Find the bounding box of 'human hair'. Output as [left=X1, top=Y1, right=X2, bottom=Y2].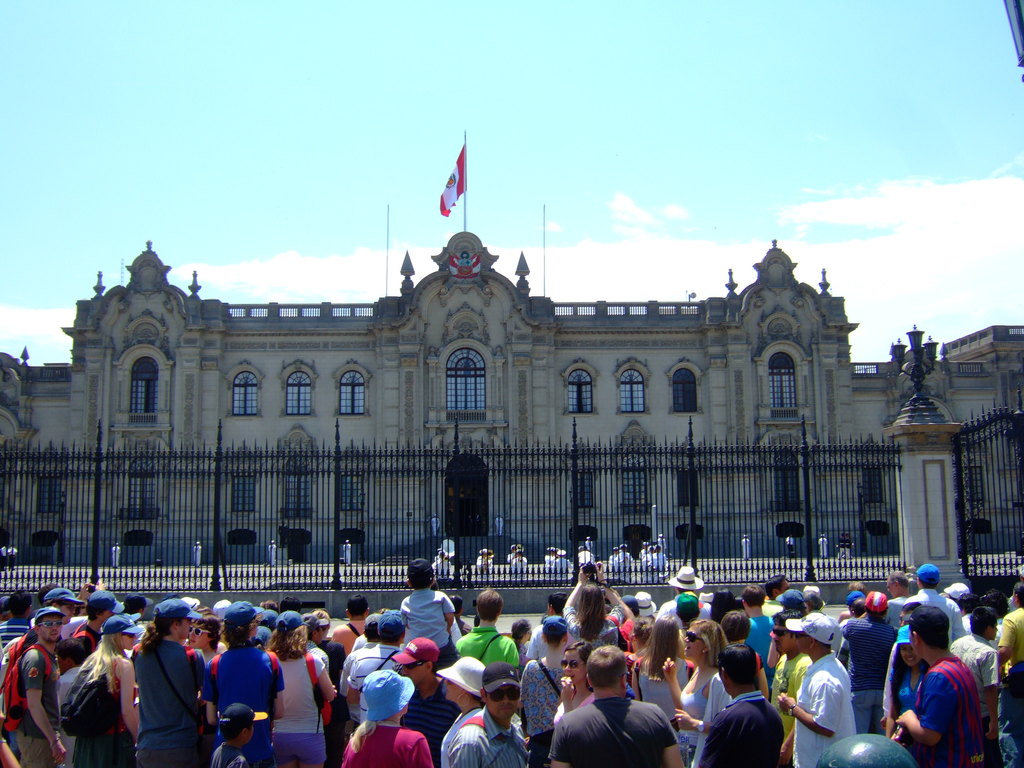
[left=646, top=616, right=689, bottom=680].
